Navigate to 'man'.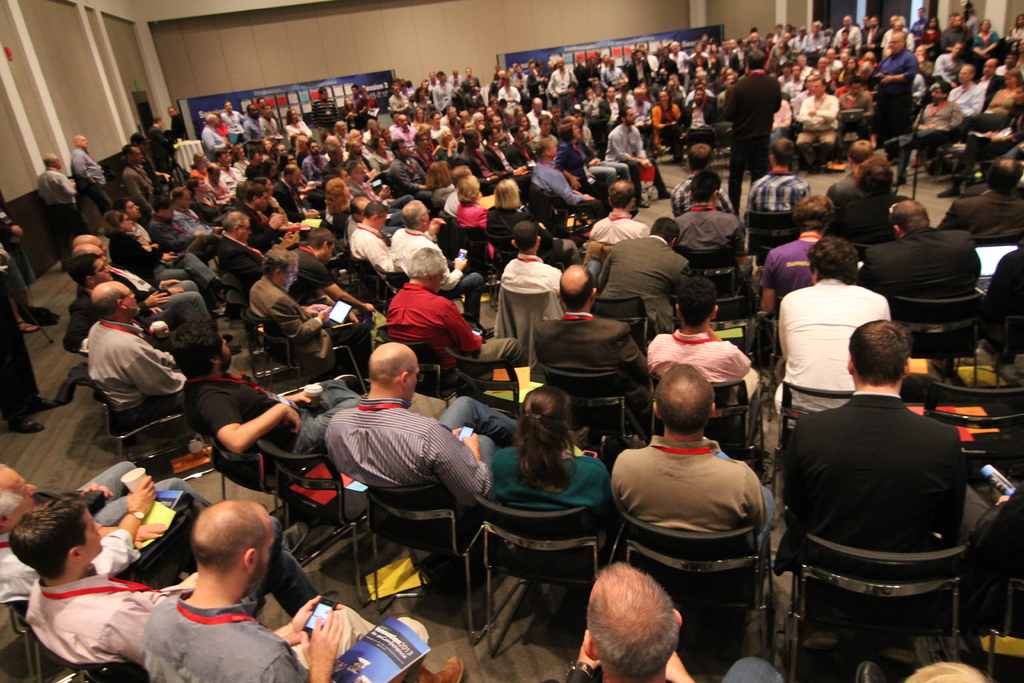
Navigation target: detection(522, 95, 544, 136).
